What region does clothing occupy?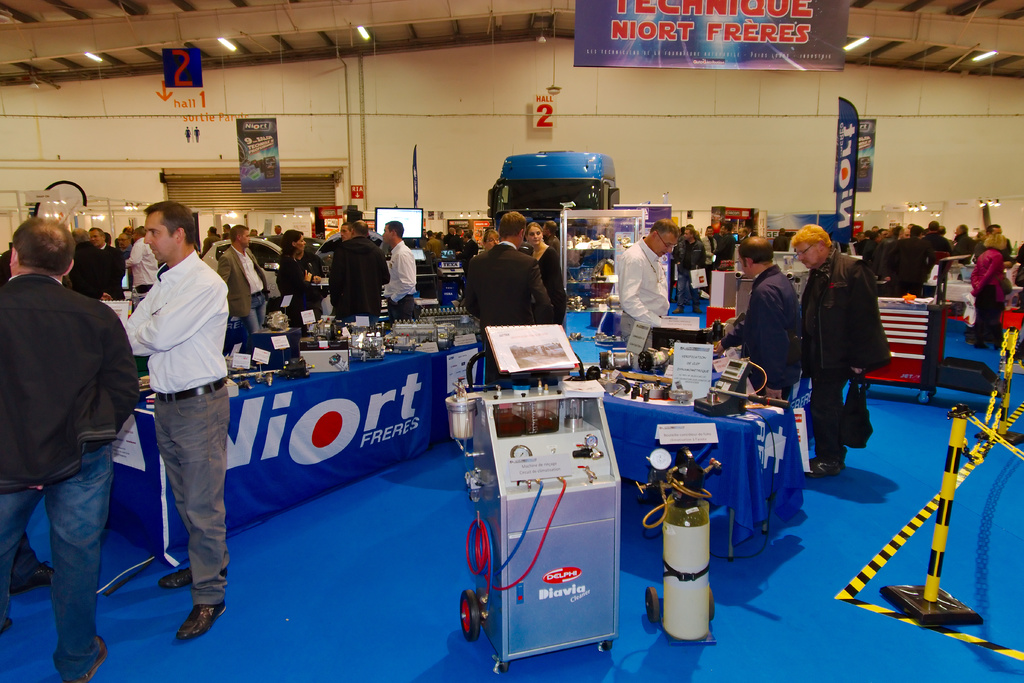
85:249:116:277.
